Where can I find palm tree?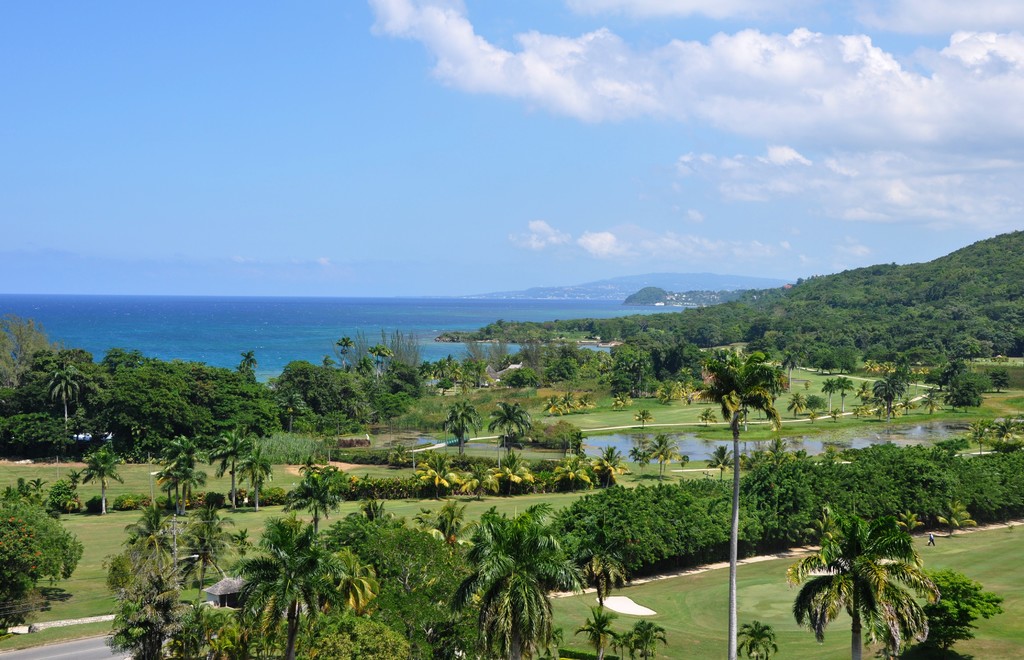
You can find it at x1=141 y1=594 x2=248 y2=659.
